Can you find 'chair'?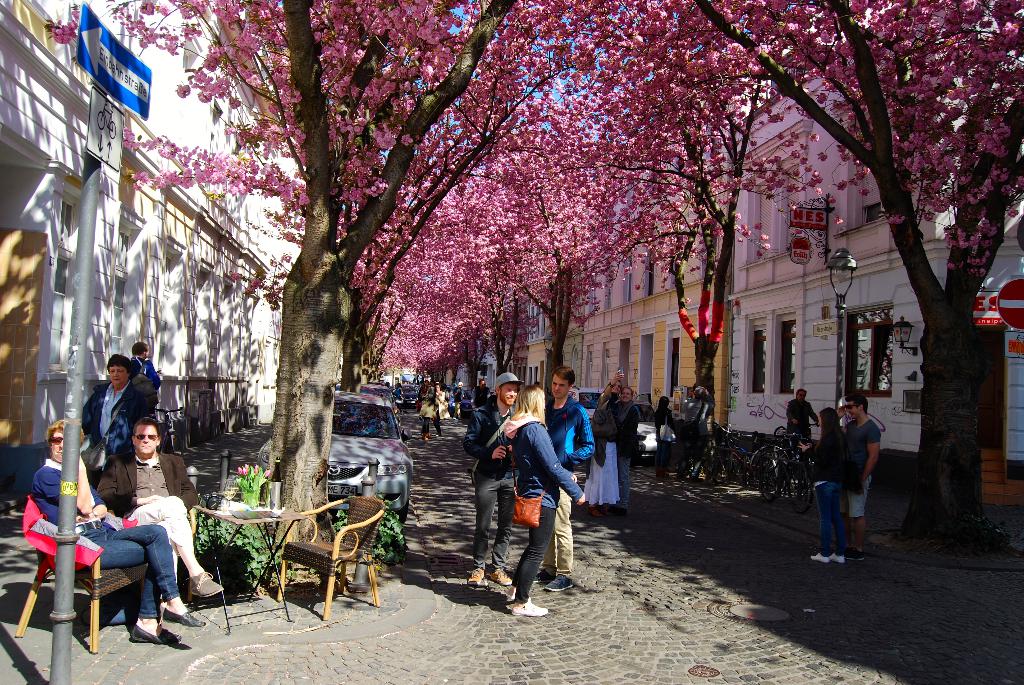
Yes, bounding box: rect(255, 488, 395, 617).
